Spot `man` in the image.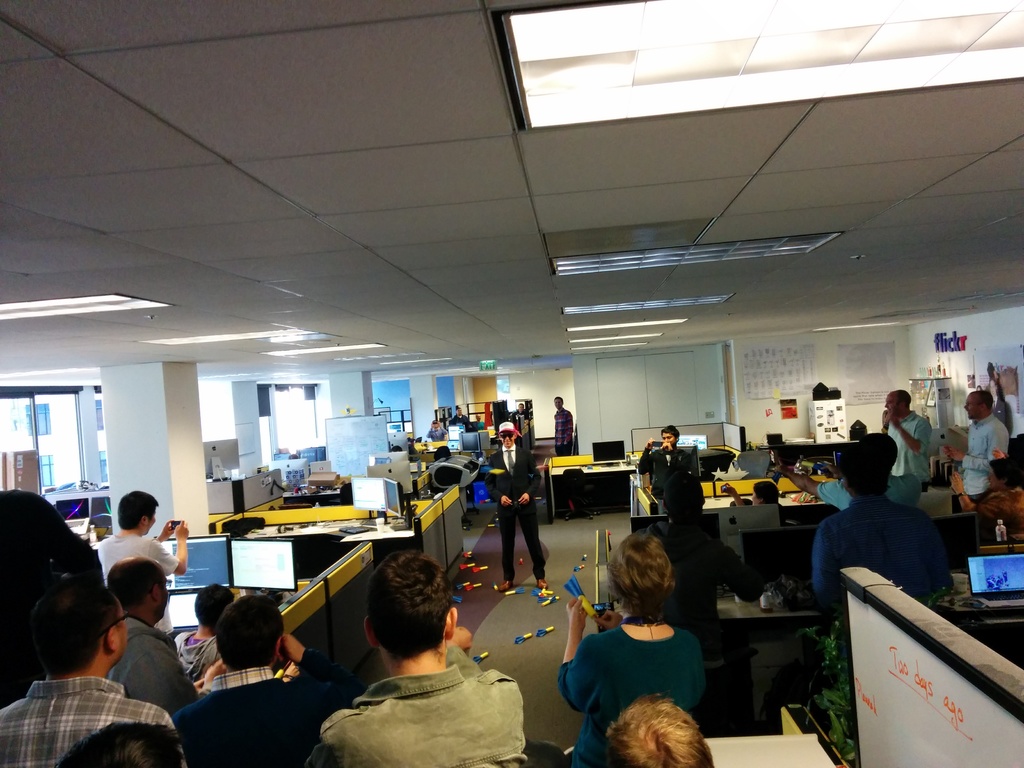
`man` found at bbox(931, 394, 1017, 513).
